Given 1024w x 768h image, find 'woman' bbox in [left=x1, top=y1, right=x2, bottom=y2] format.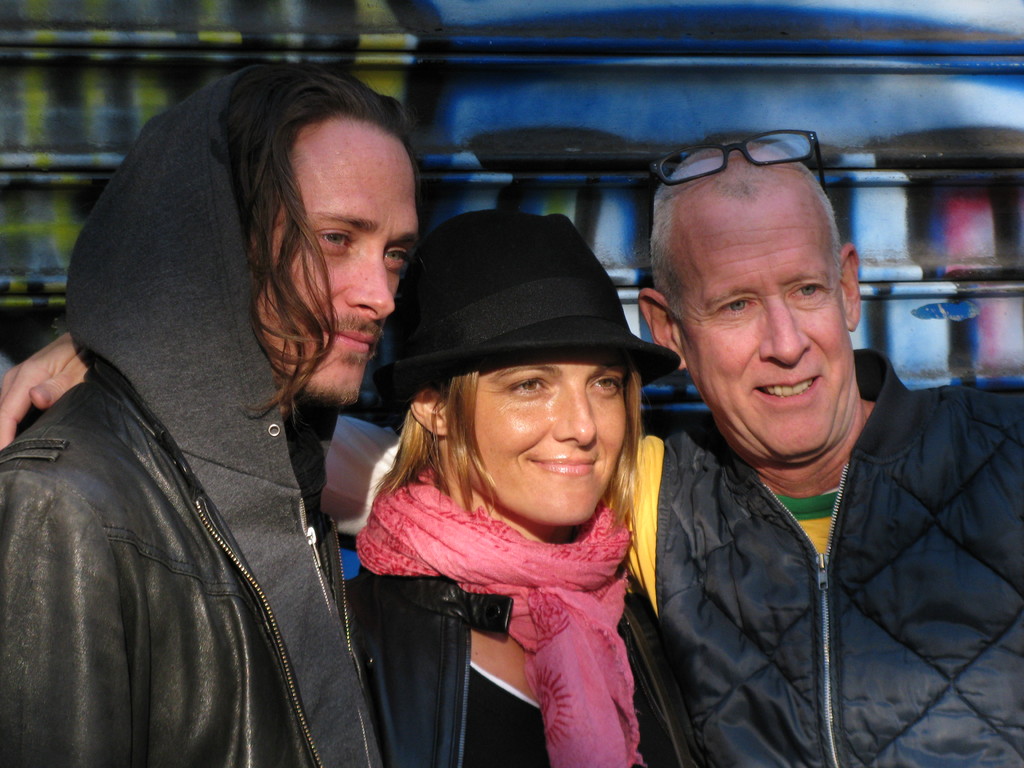
[left=335, top=198, right=721, bottom=767].
